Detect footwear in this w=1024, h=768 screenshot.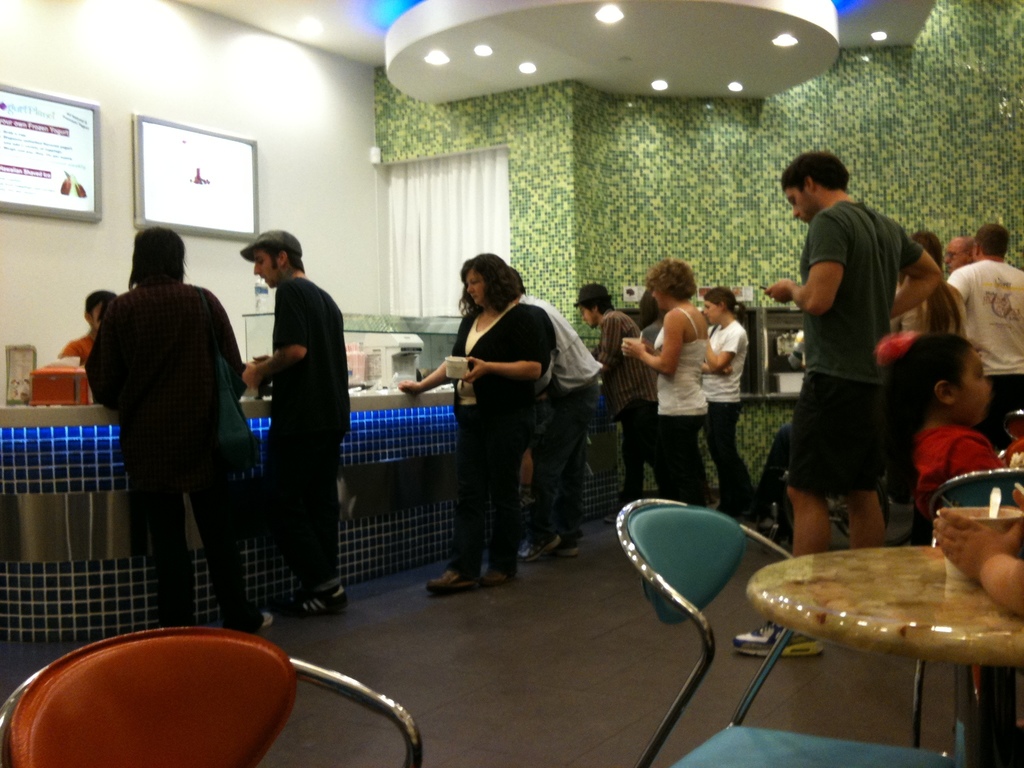
Detection: 284 582 352 618.
